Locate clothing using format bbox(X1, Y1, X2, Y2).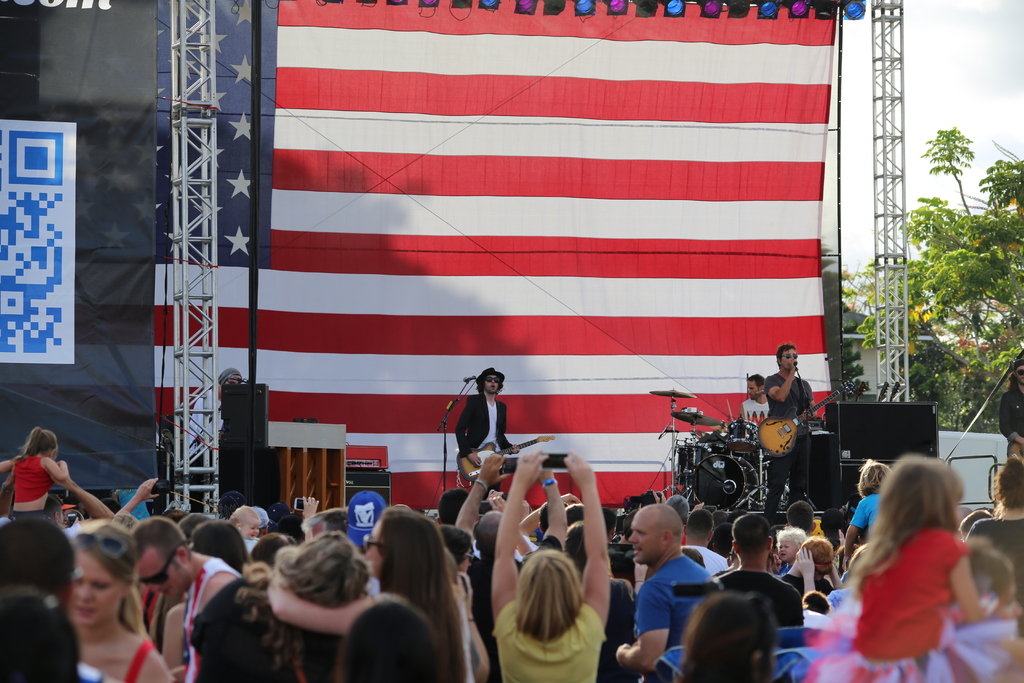
bbox(739, 389, 764, 434).
